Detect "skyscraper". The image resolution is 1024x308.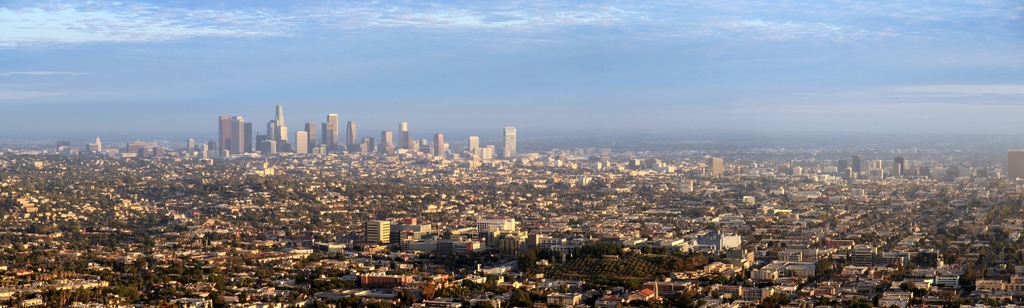
{"left": 212, "top": 119, "right": 253, "bottom": 158}.
